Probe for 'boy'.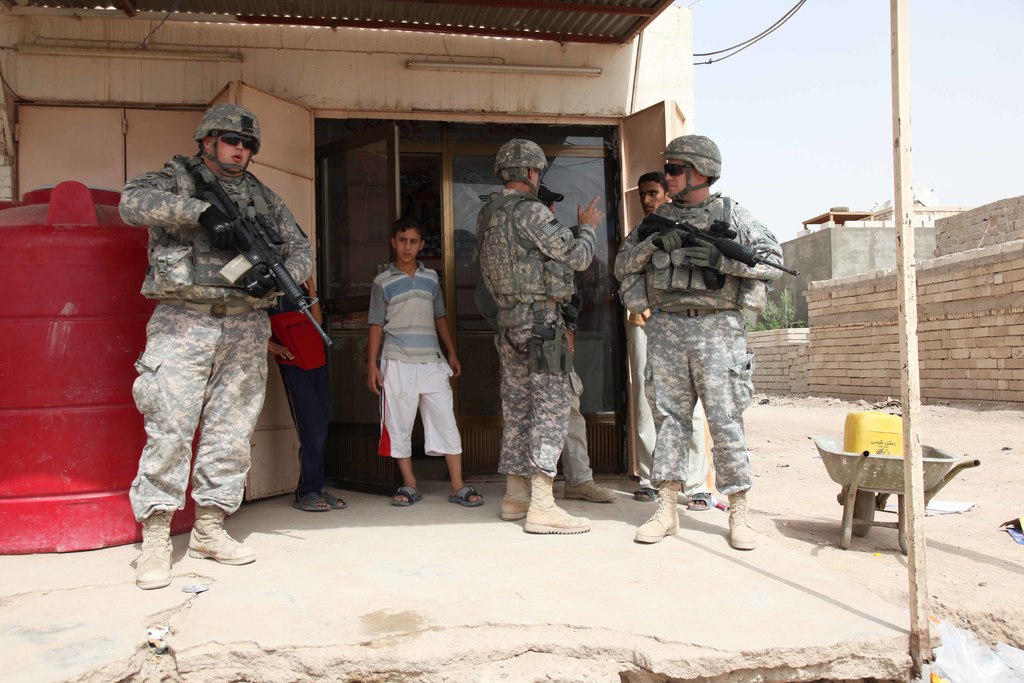
Probe result: Rect(364, 218, 482, 504).
